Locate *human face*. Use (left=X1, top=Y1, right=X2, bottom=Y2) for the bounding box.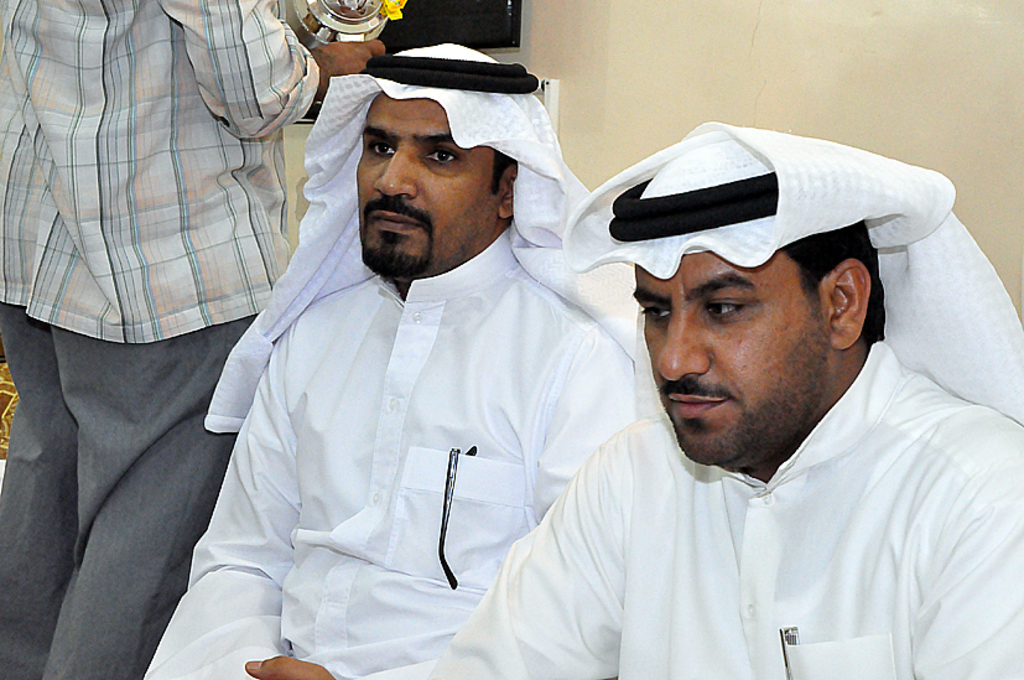
(left=342, top=84, right=511, bottom=271).
